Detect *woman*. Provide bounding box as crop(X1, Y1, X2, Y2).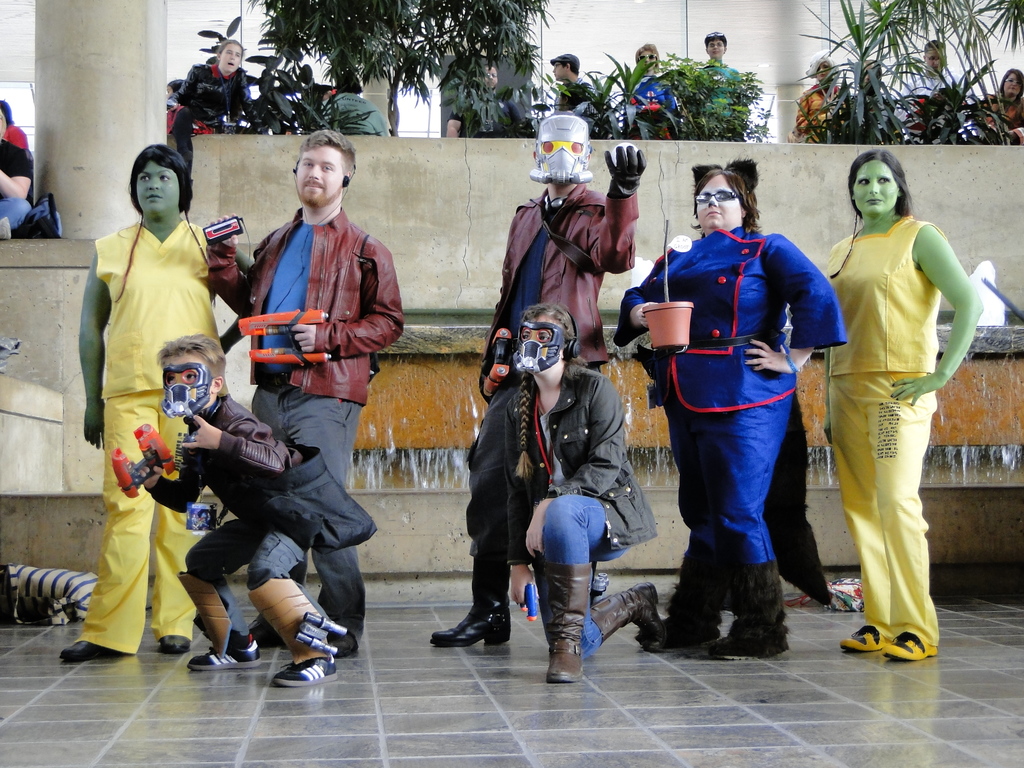
crop(823, 148, 983, 661).
